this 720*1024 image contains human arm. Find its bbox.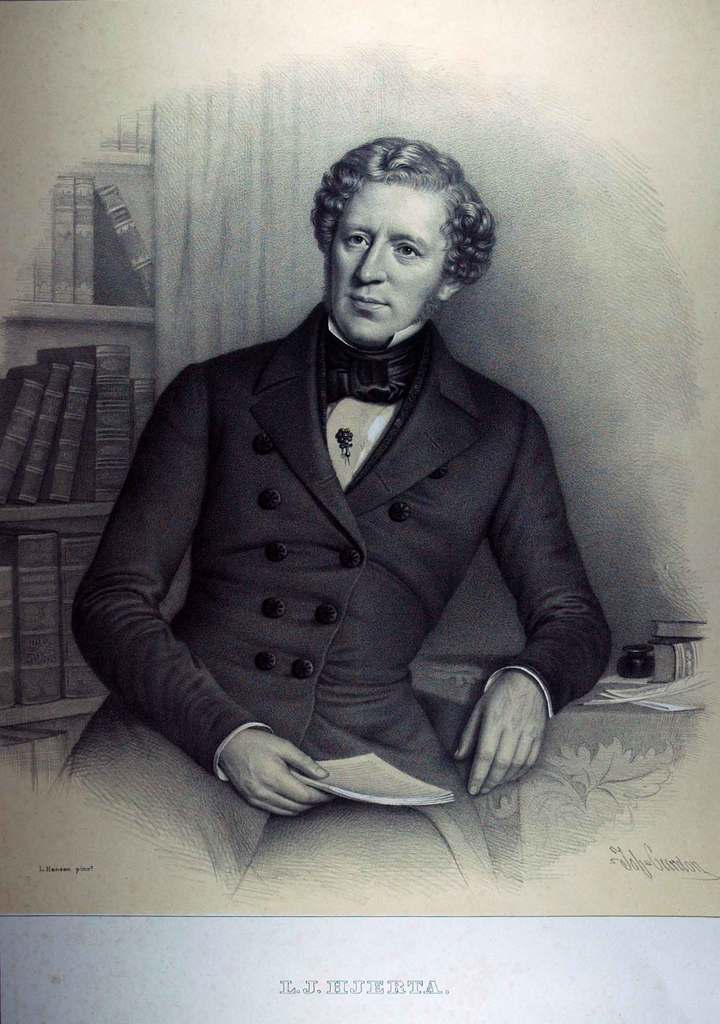
Rect(445, 393, 629, 799).
